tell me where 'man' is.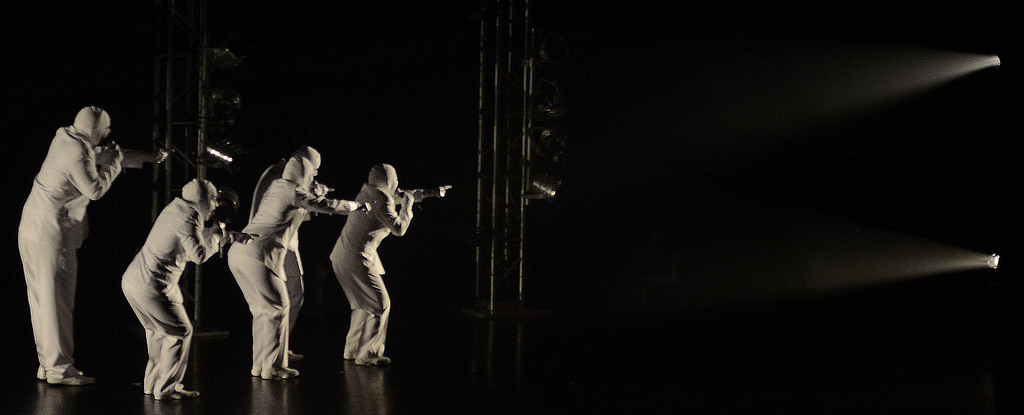
'man' is at rect(17, 105, 169, 388).
